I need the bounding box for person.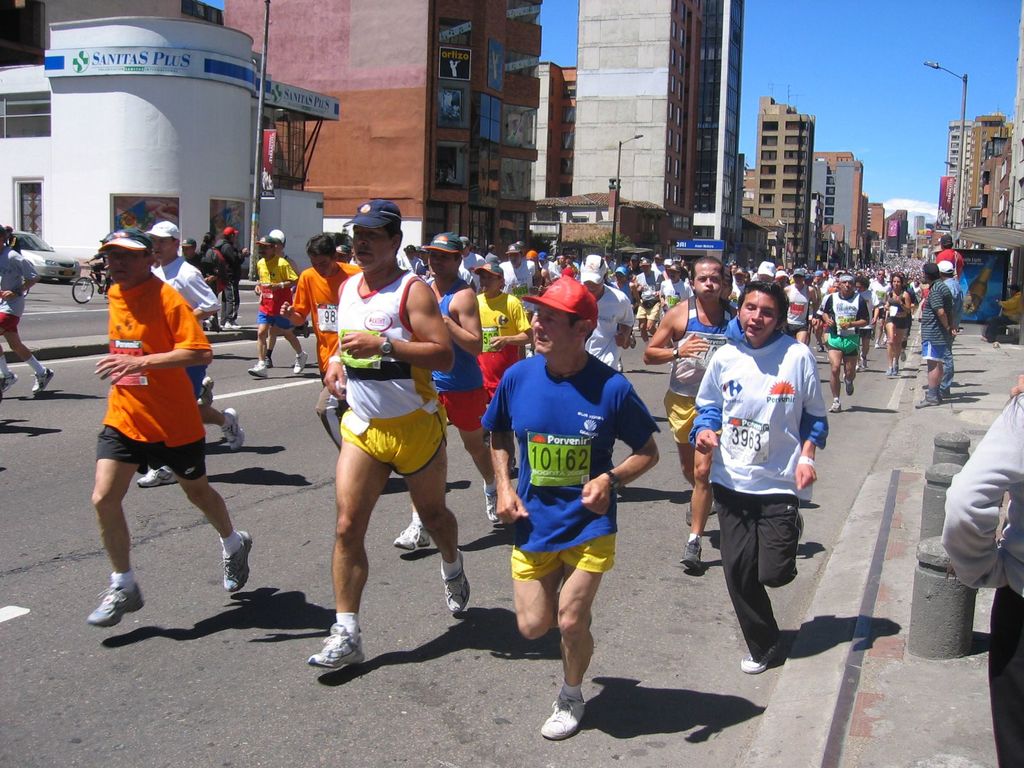
Here it is: pyautogui.locateOnScreen(880, 265, 913, 376).
